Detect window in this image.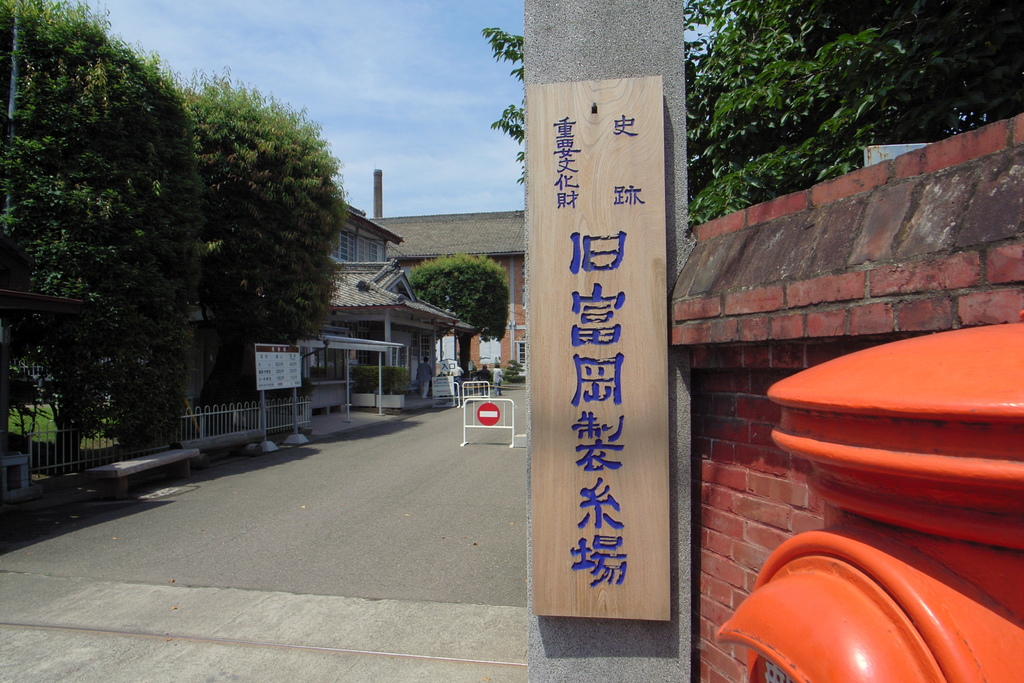
Detection: <bbox>515, 342, 525, 367</bbox>.
